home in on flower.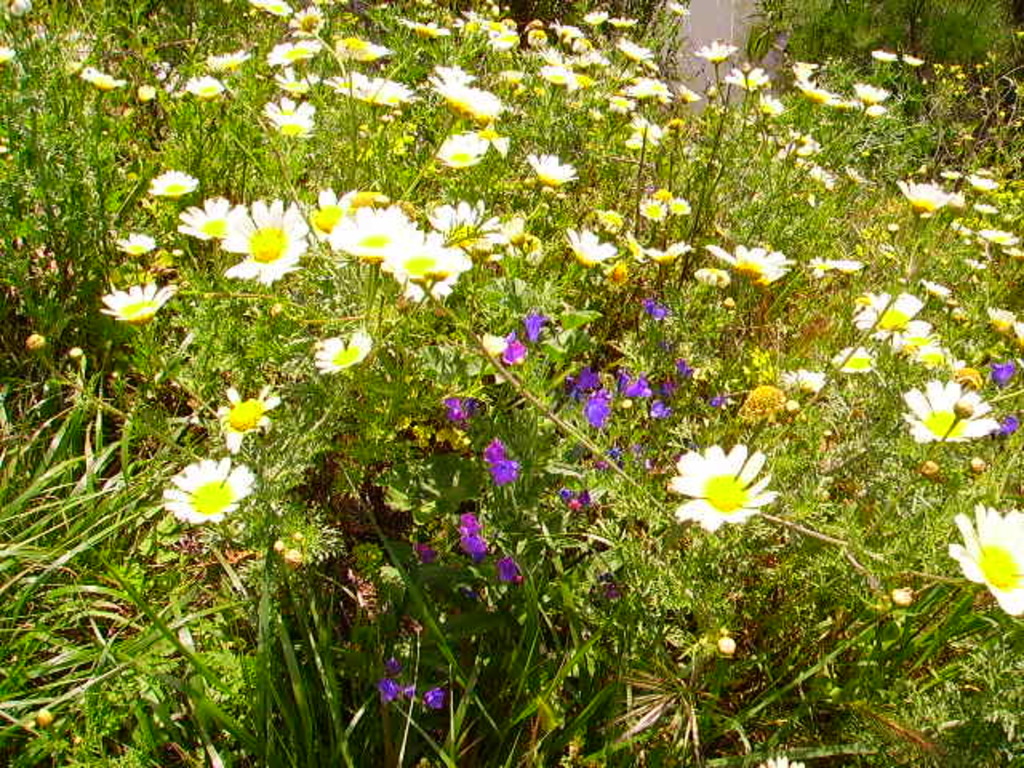
Homed in at bbox=(896, 176, 965, 222).
